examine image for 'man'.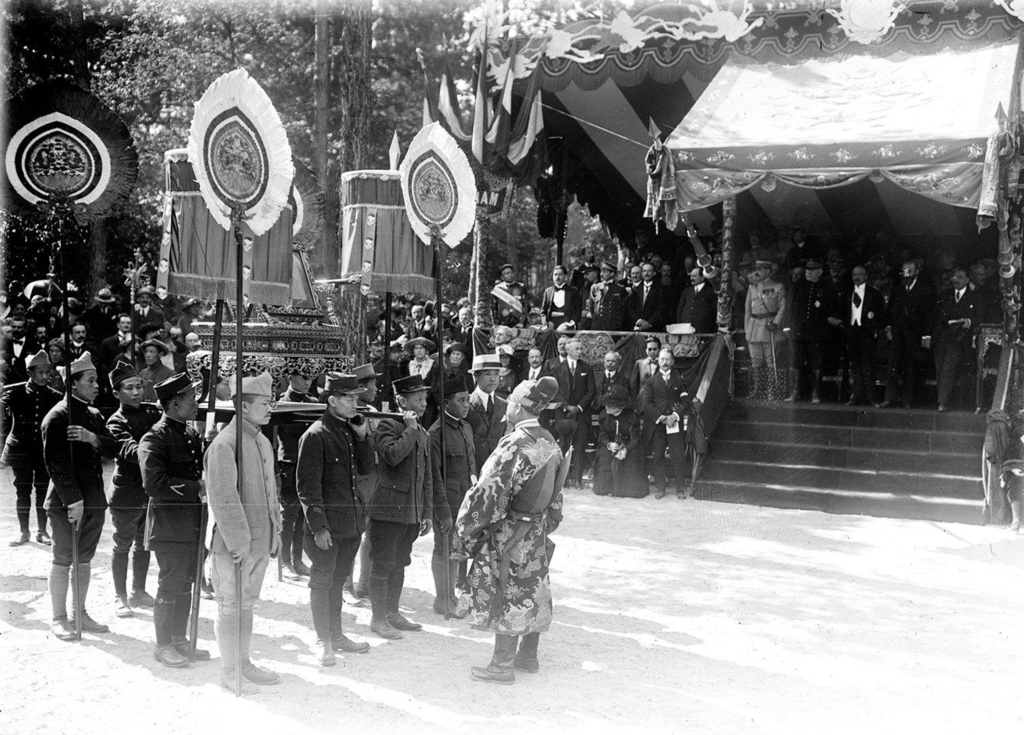
Examination result: 931:270:978:406.
